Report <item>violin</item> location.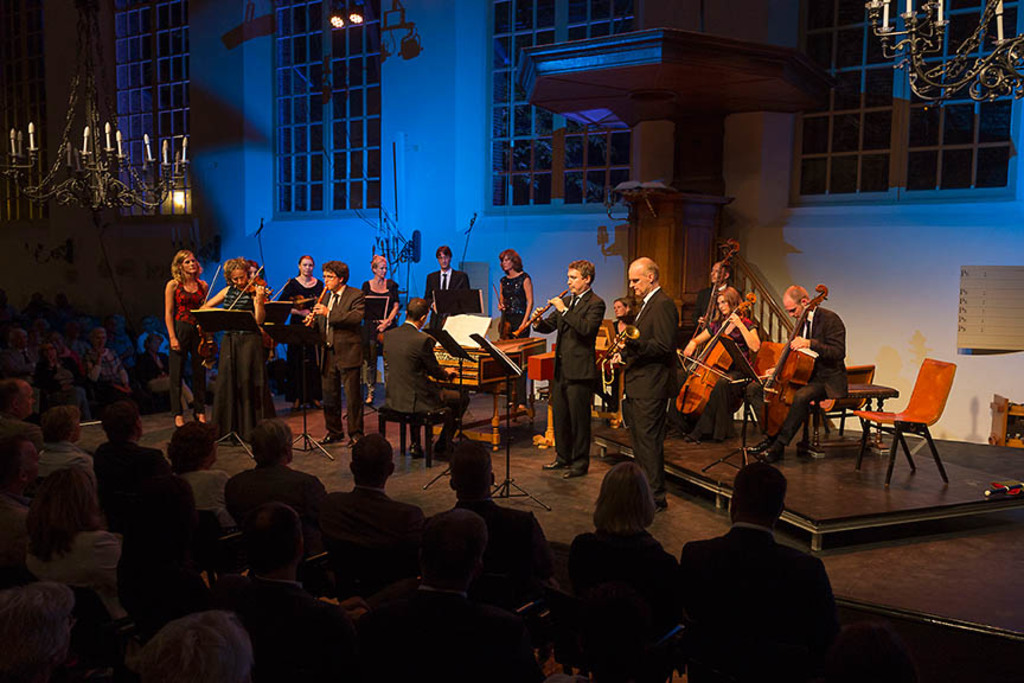
Report: (672,287,760,421).
